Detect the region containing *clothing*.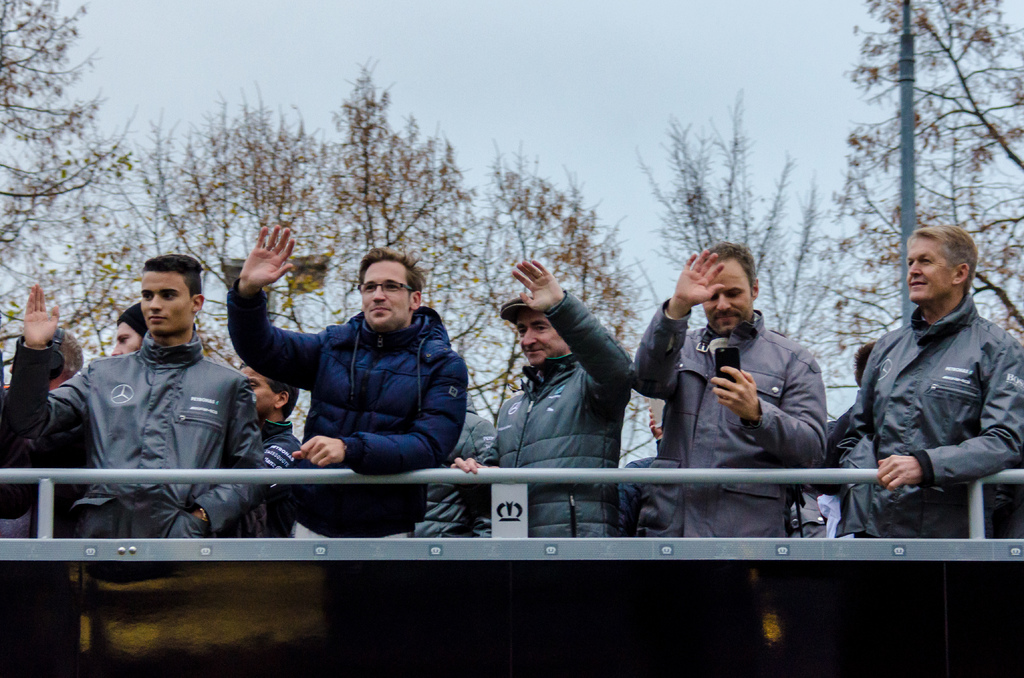
(left=457, top=290, right=636, bottom=541).
